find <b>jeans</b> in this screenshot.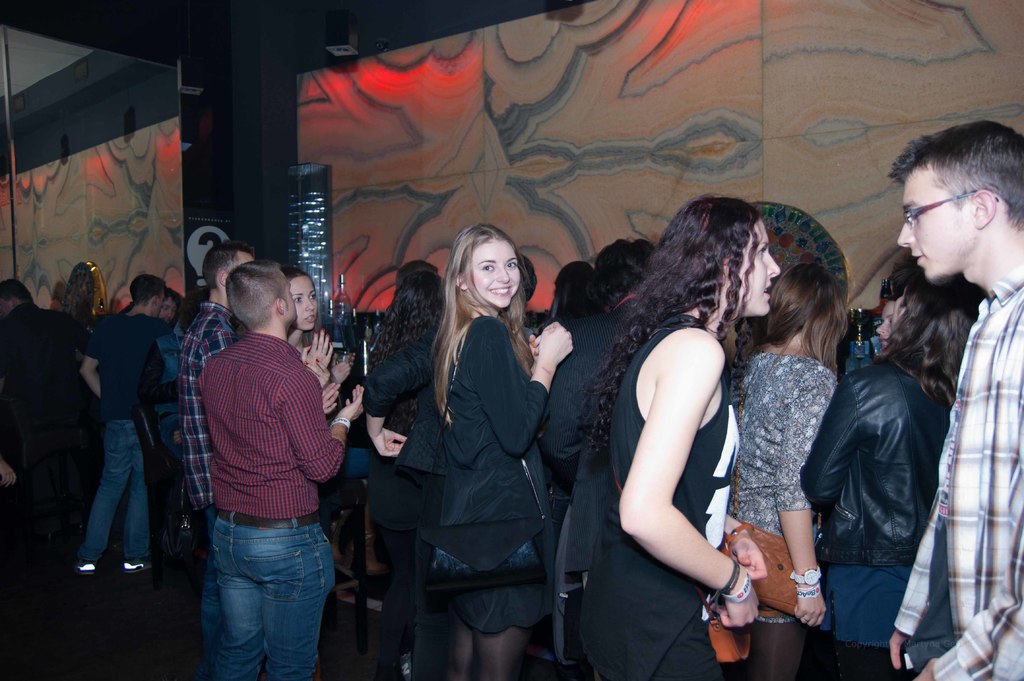
The bounding box for <b>jeans</b> is locate(729, 620, 813, 680).
